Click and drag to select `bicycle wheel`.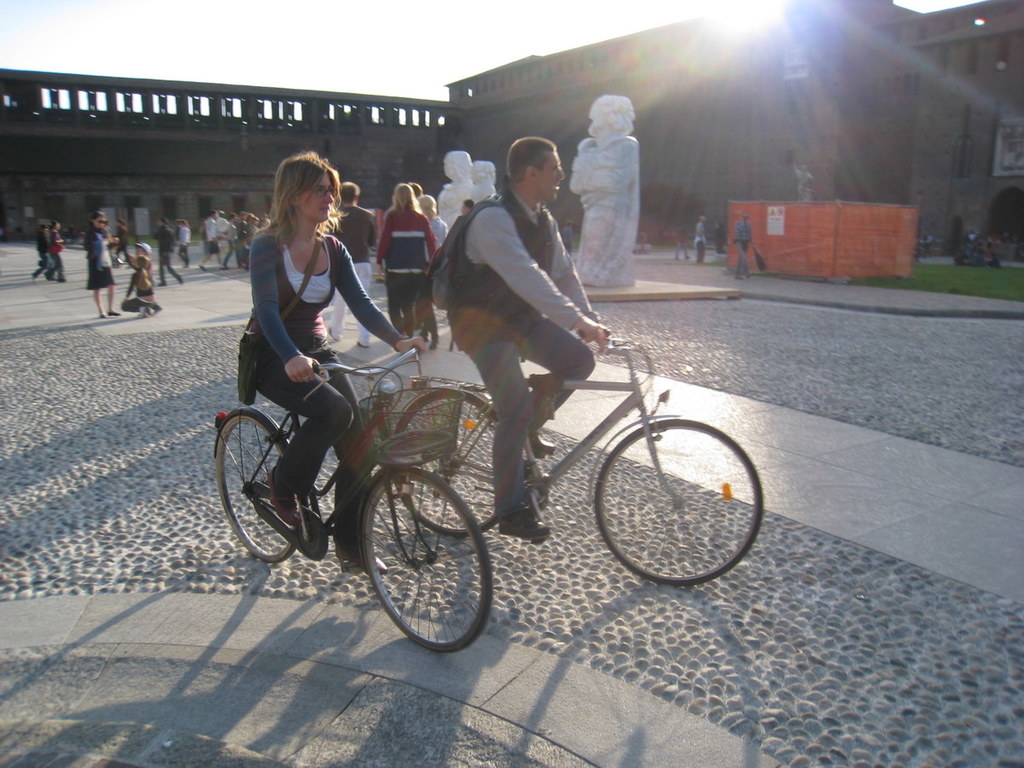
Selection: region(365, 472, 493, 653).
